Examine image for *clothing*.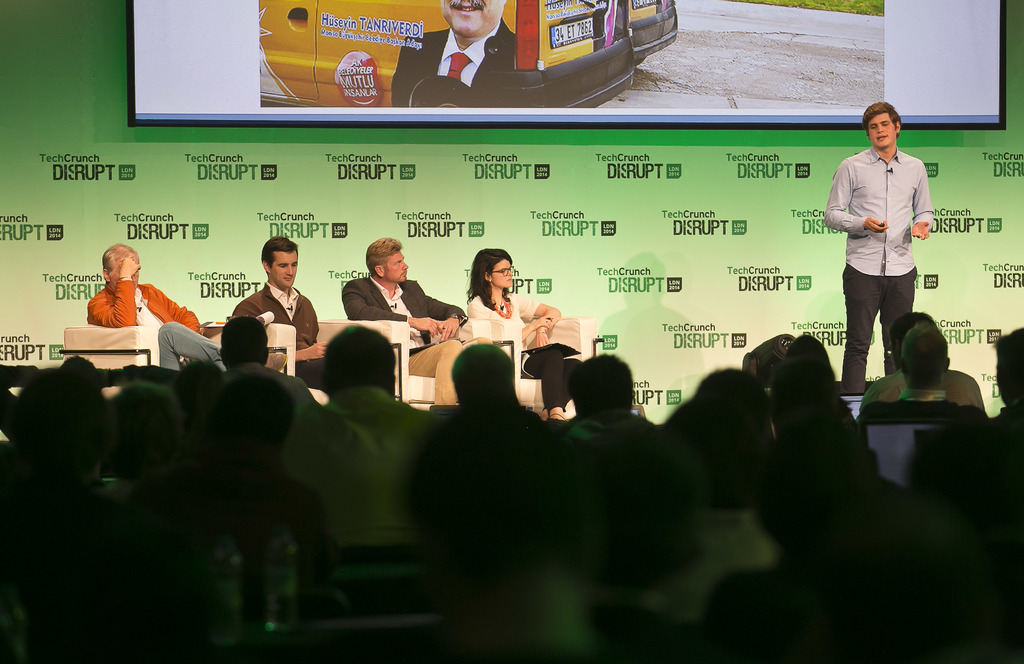
Examination result: region(229, 283, 337, 387).
